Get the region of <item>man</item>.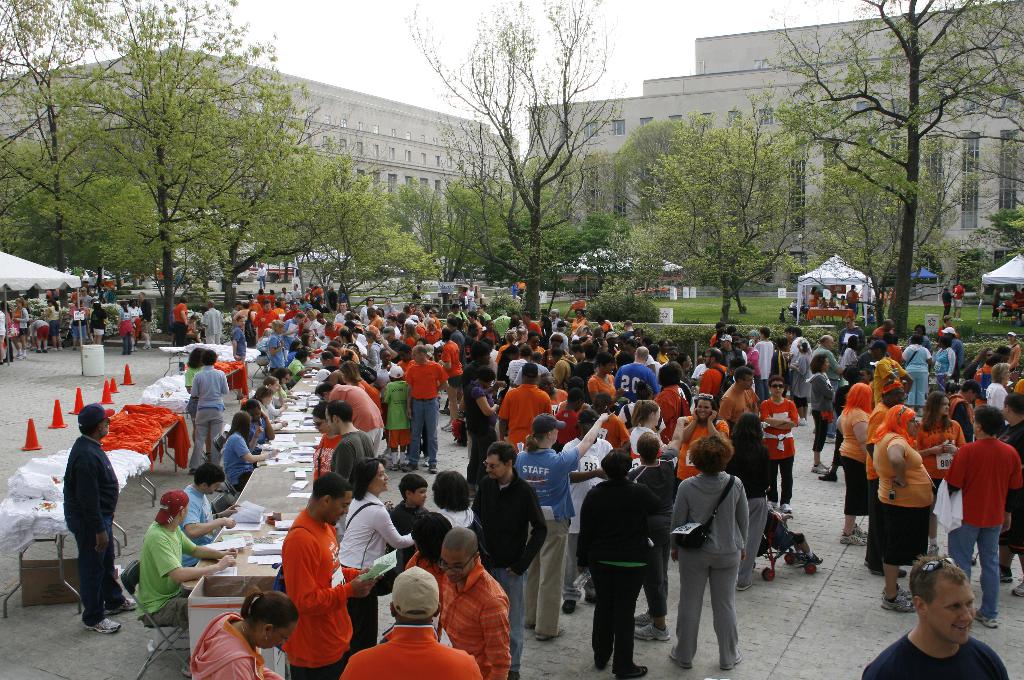
Rect(489, 306, 513, 342).
